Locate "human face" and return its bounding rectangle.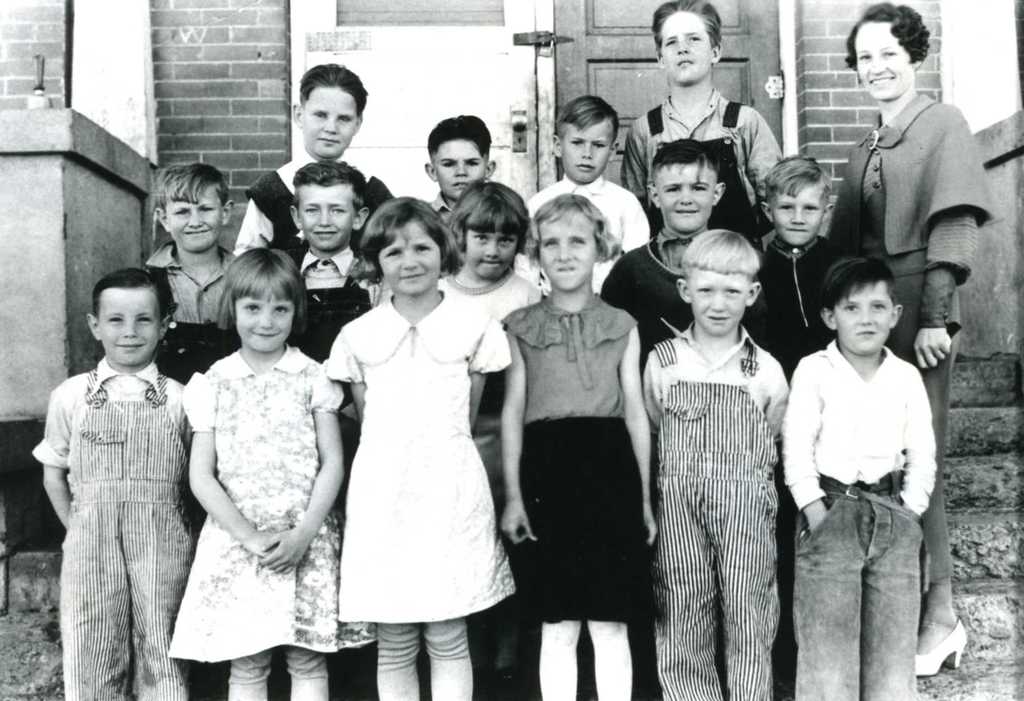
(854, 22, 906, 99).
